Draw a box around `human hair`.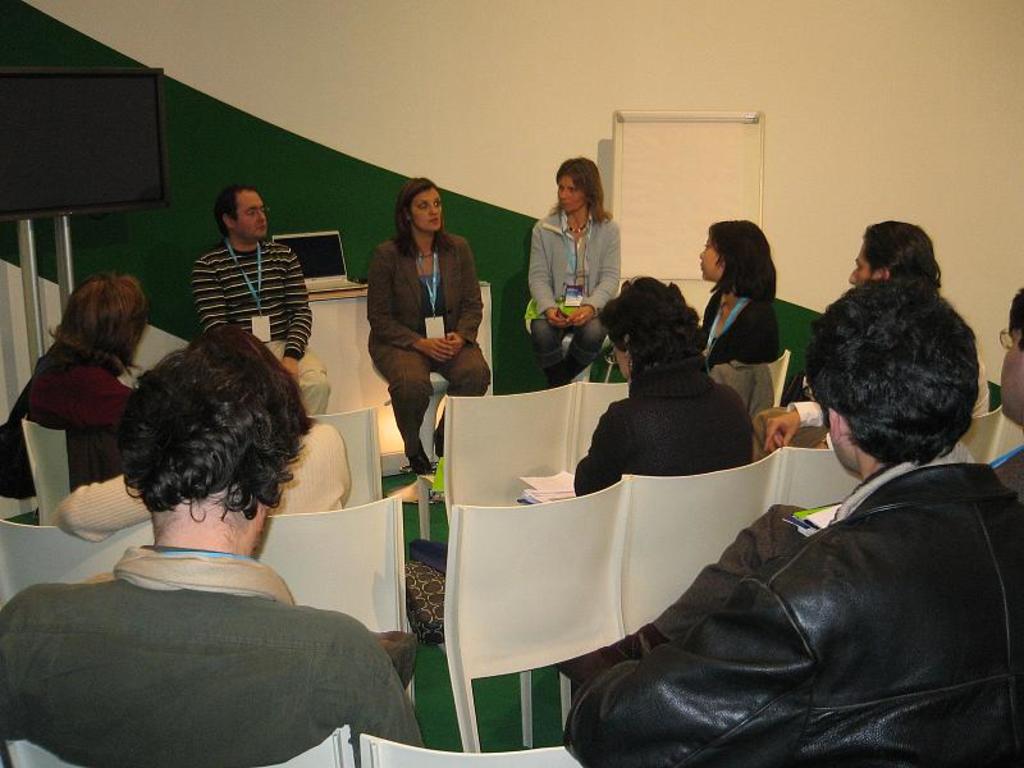
crop(116, 325, 297, 573).
